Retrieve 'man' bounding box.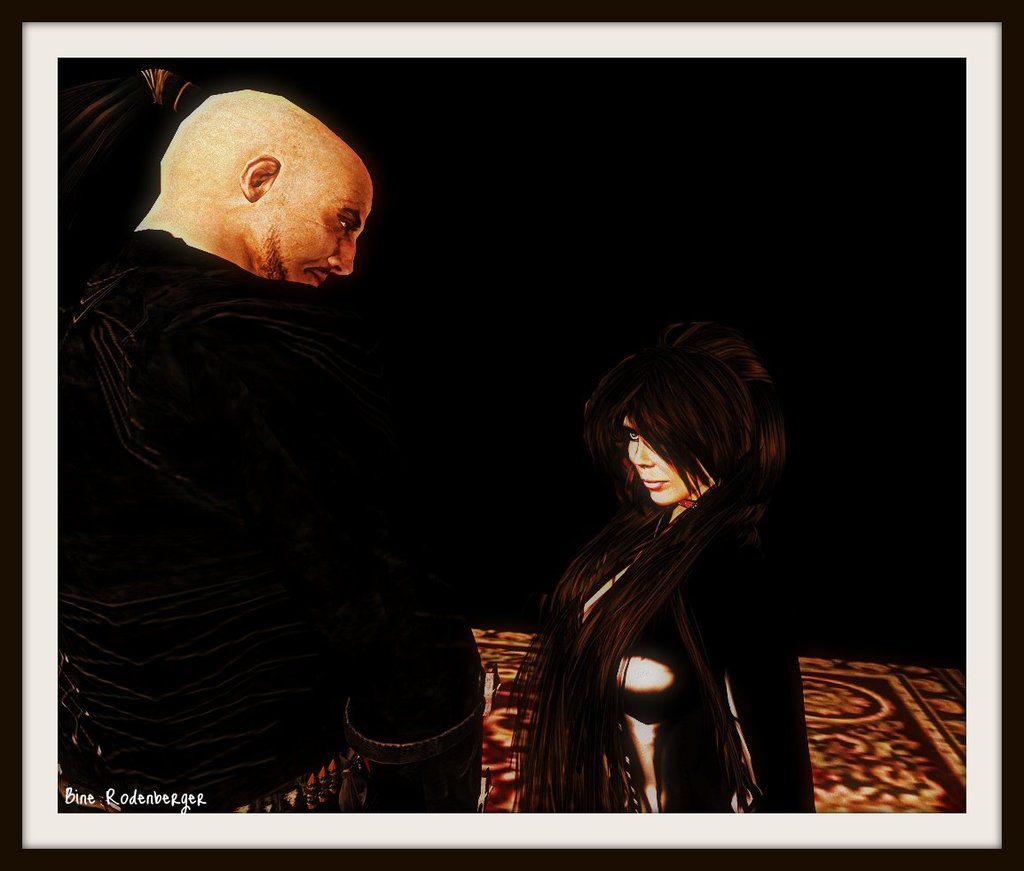
Bounding box: select_region(59, 67, 484, 811).
